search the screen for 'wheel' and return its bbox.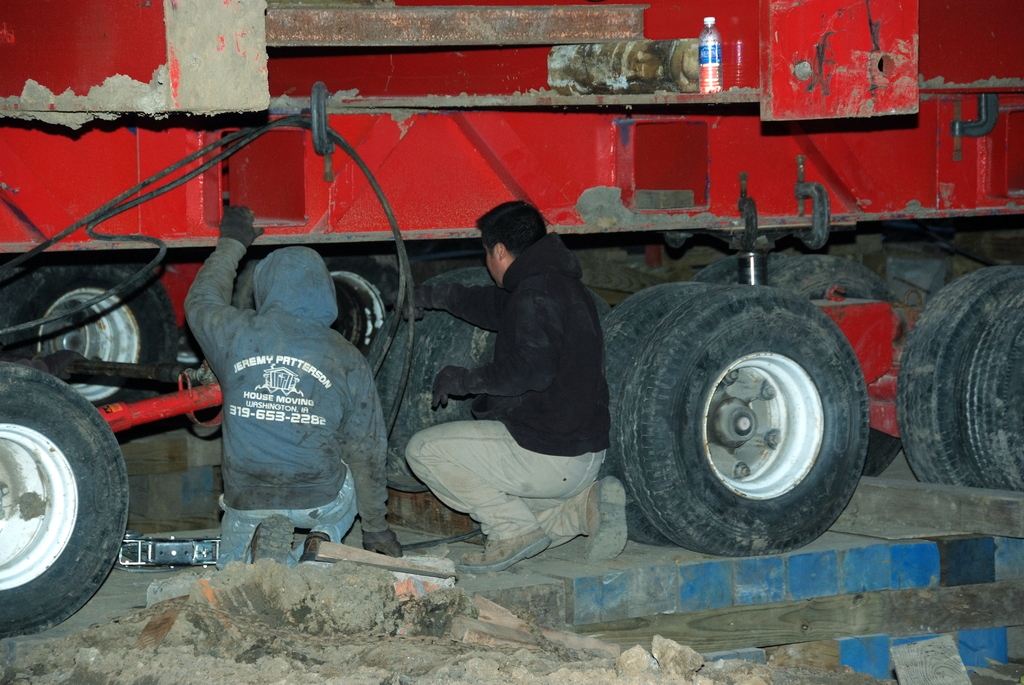
Found: bbox(365, 266, 493, 494).
